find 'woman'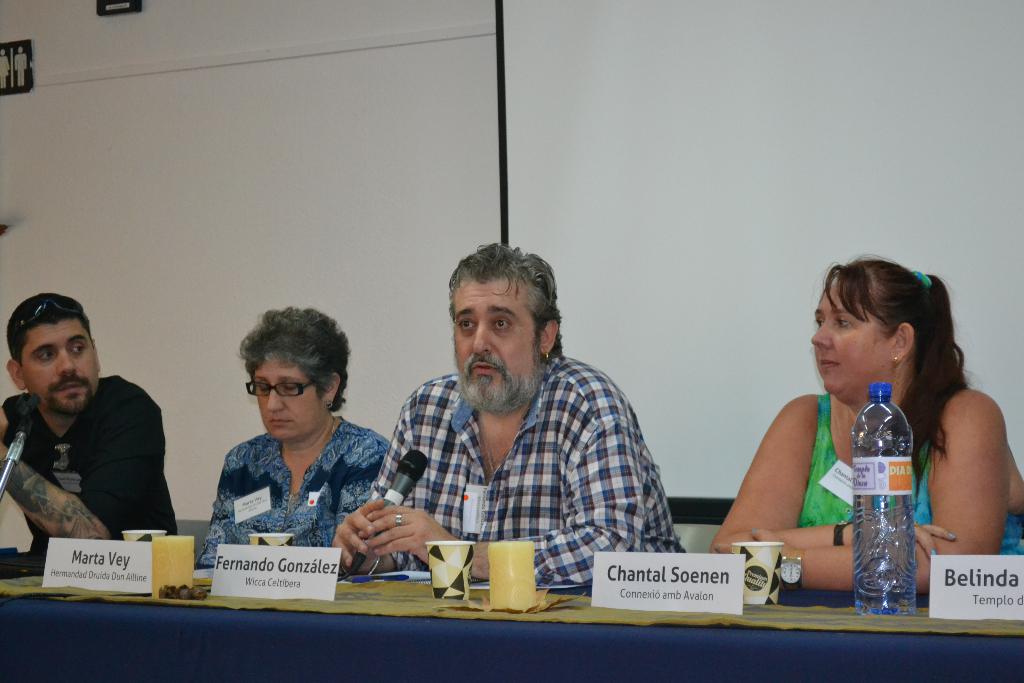
{"left": 700, "top": 245, "right": 1023, "bottom": 604}
